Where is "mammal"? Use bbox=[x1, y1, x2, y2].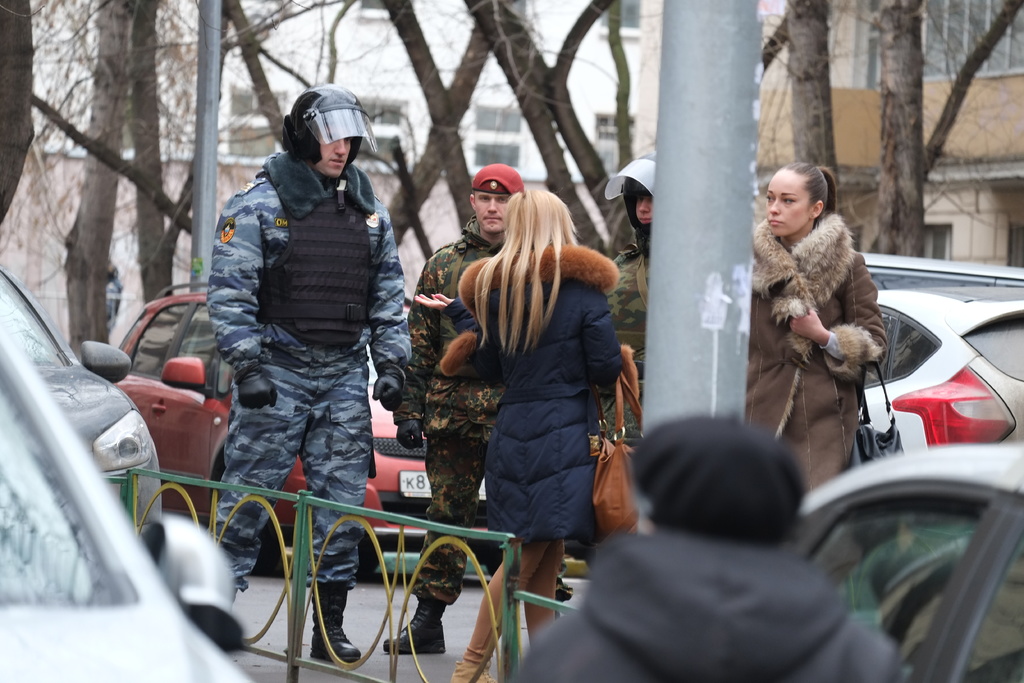
bbox=[378, 157, 575, 651].
